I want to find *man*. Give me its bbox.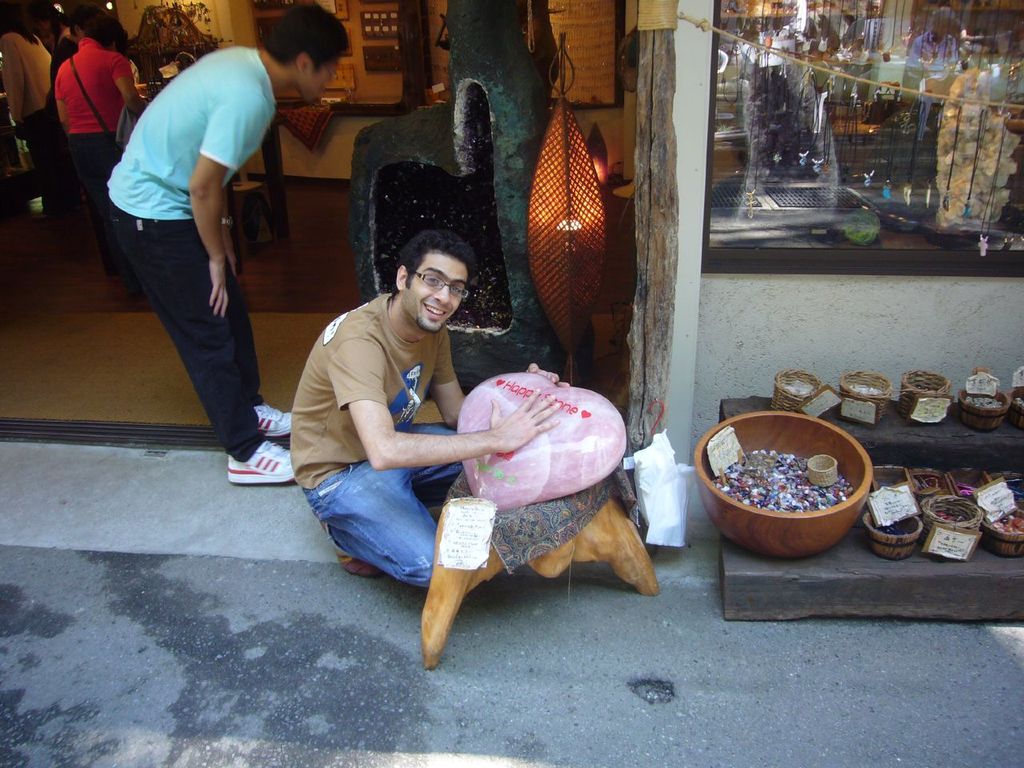
(left=106, top=4, right=350, bottom=486).
